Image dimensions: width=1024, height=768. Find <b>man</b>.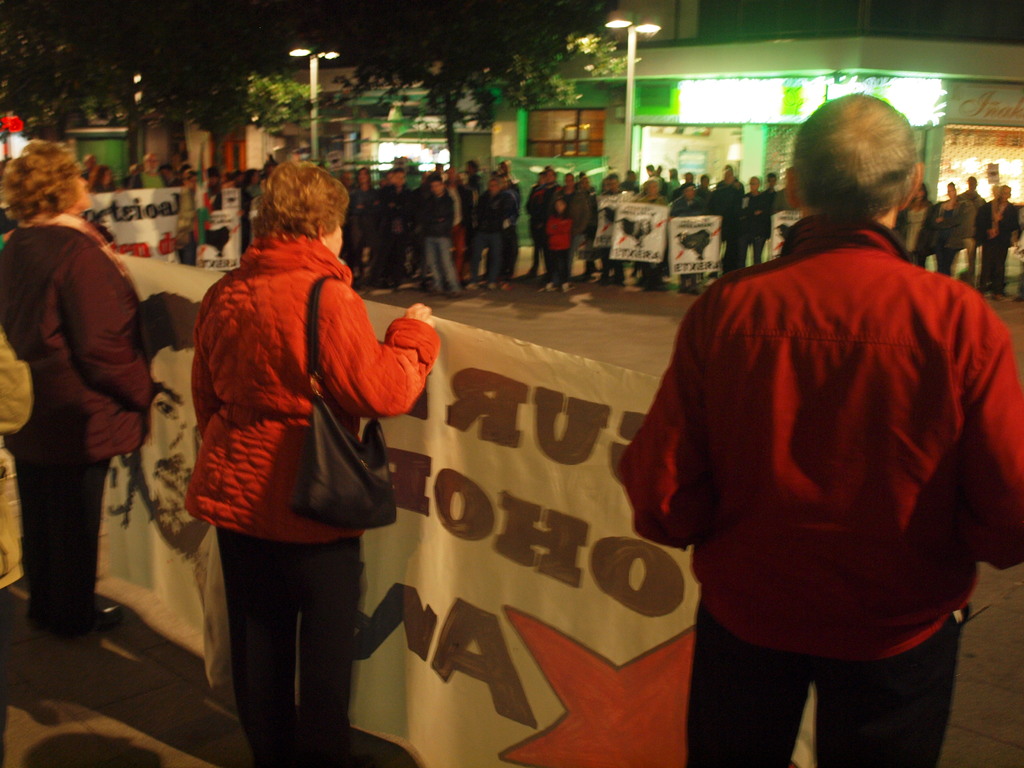
box=[377, 165, 412, 279].
